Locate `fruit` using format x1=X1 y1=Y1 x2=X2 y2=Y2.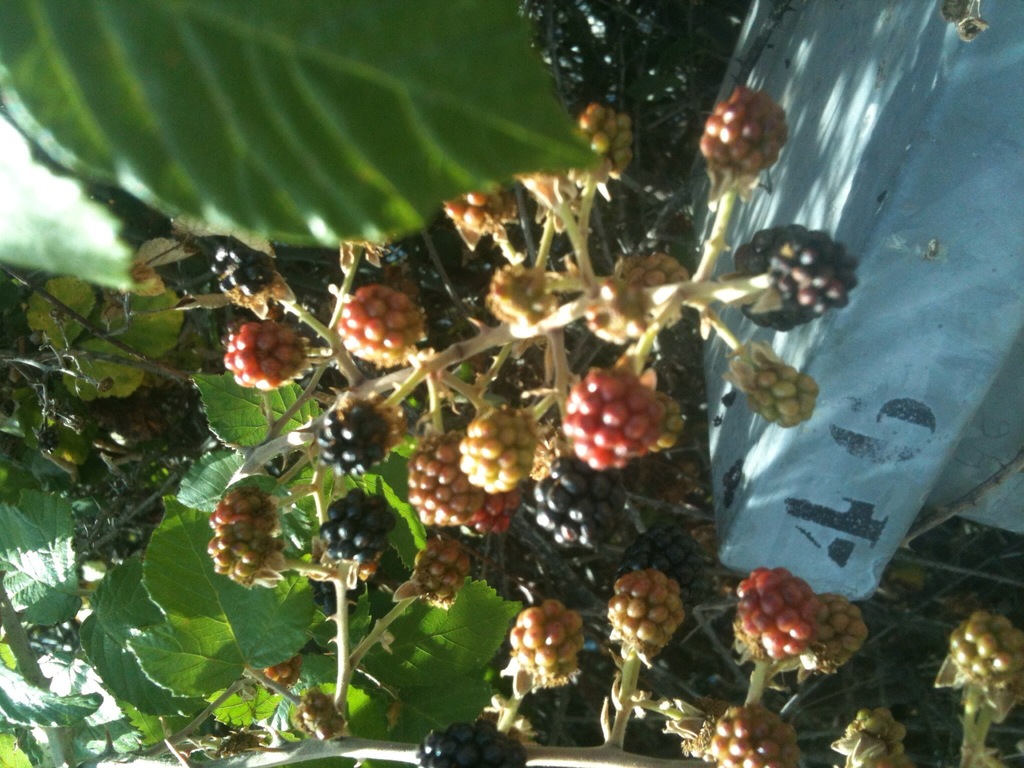
x1=707 y1=701 x2=796 y2=767.
